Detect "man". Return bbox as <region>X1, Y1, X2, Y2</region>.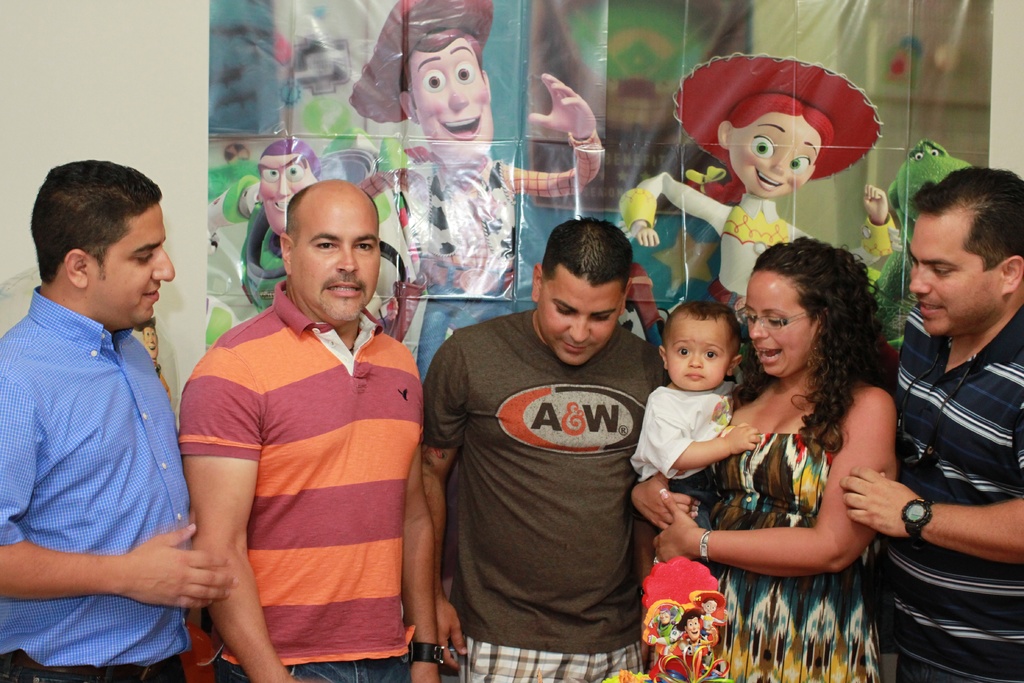
<region>0, 160, 237, 682</region>.
